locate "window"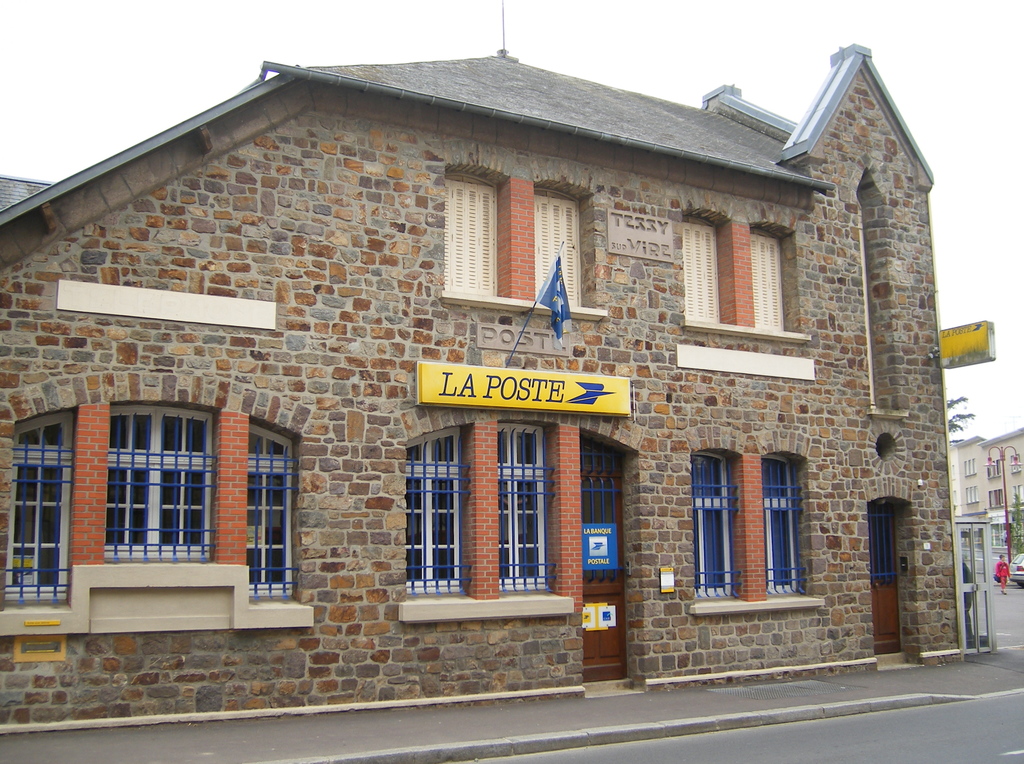
region(440, 180, 499, 298)
